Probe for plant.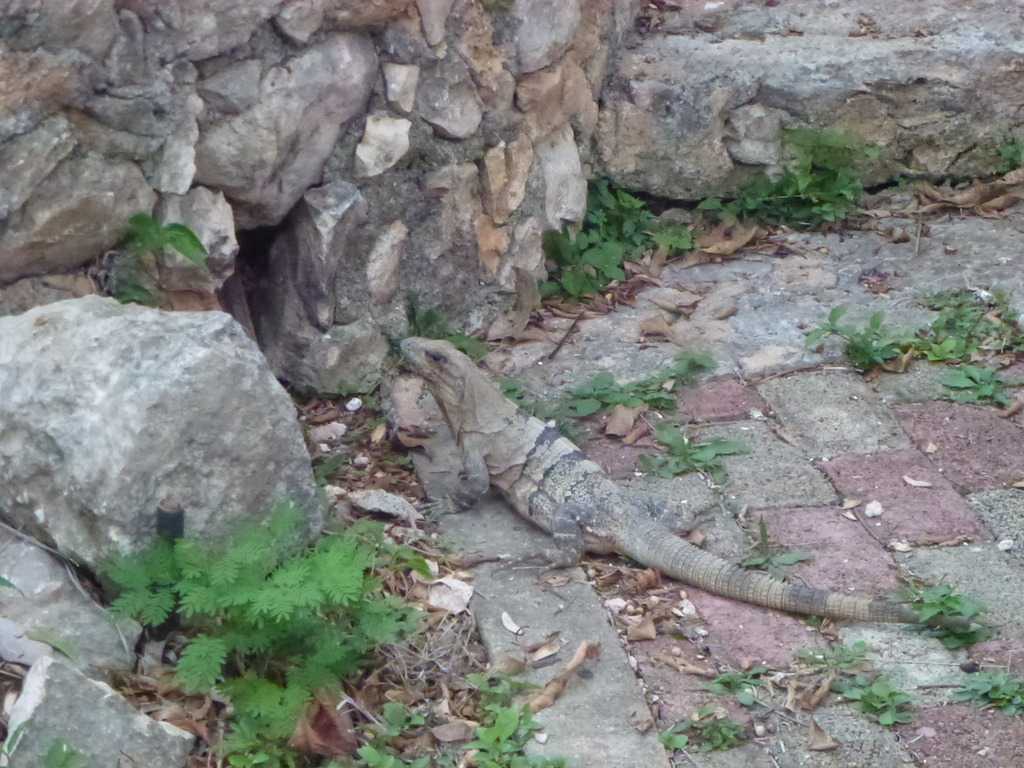
Probe result: bbox(703, 660, 769, 709).
